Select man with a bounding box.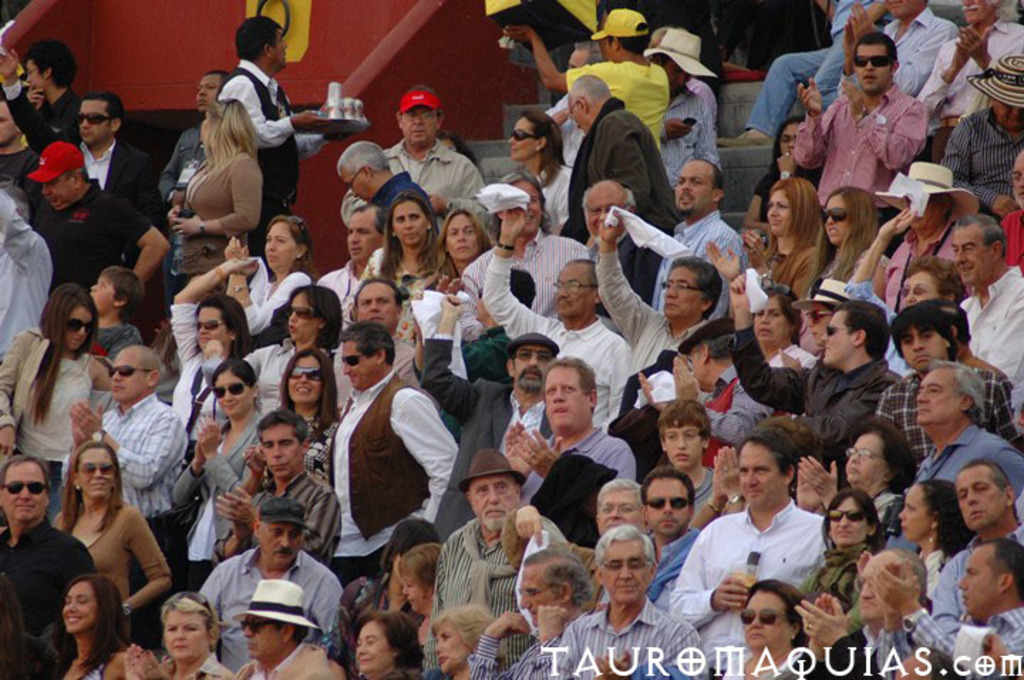
(843,0,956,107).
